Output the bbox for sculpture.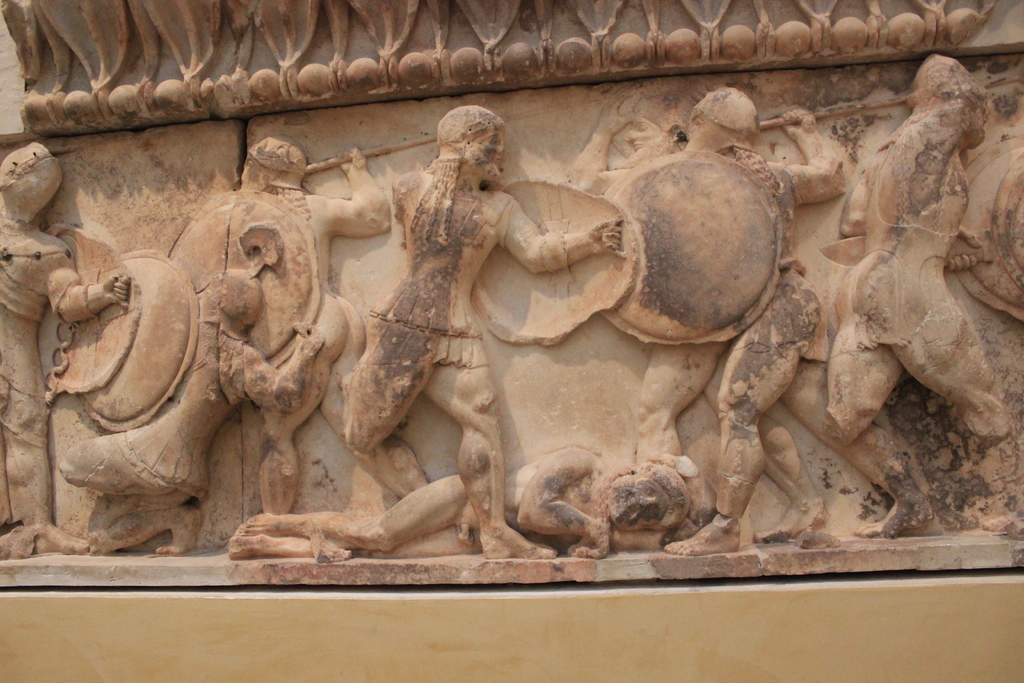
select_region(823, 54, 1023, 444).
